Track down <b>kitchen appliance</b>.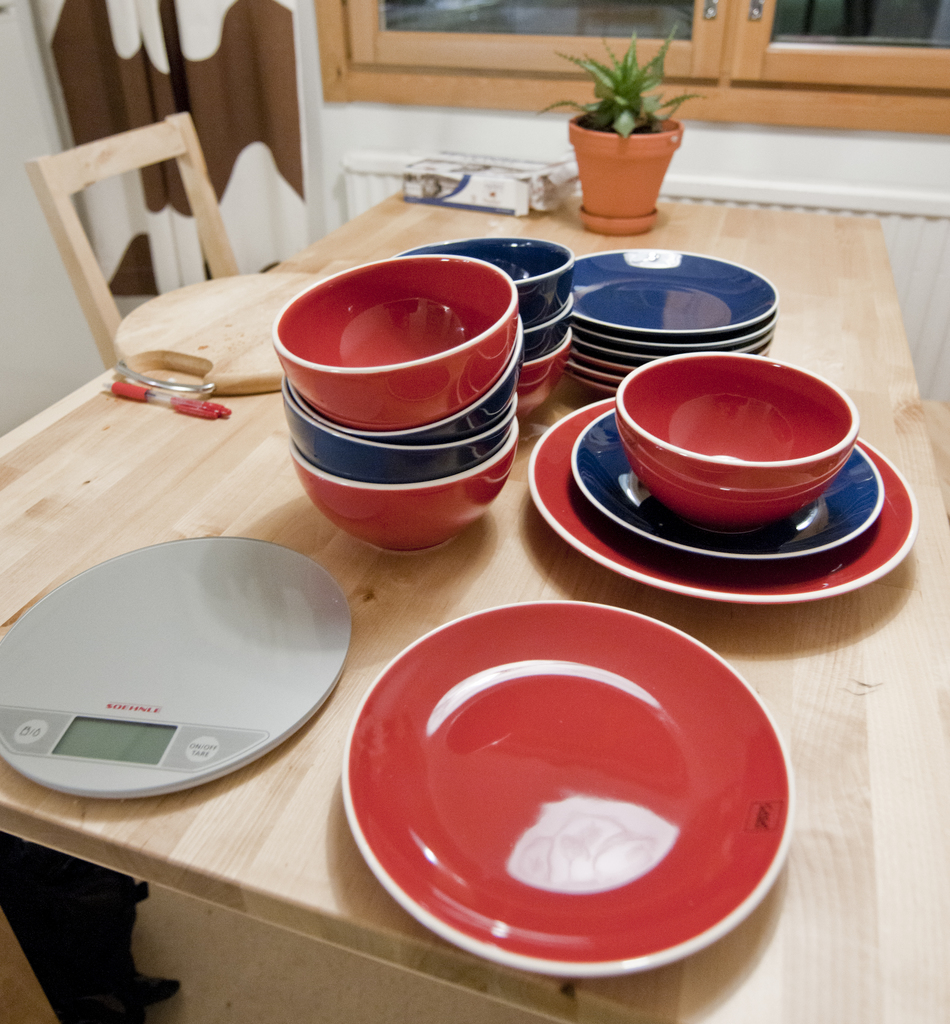
Tracked to pyautogui.locateOnScreen(281, 250, 505, 554).
